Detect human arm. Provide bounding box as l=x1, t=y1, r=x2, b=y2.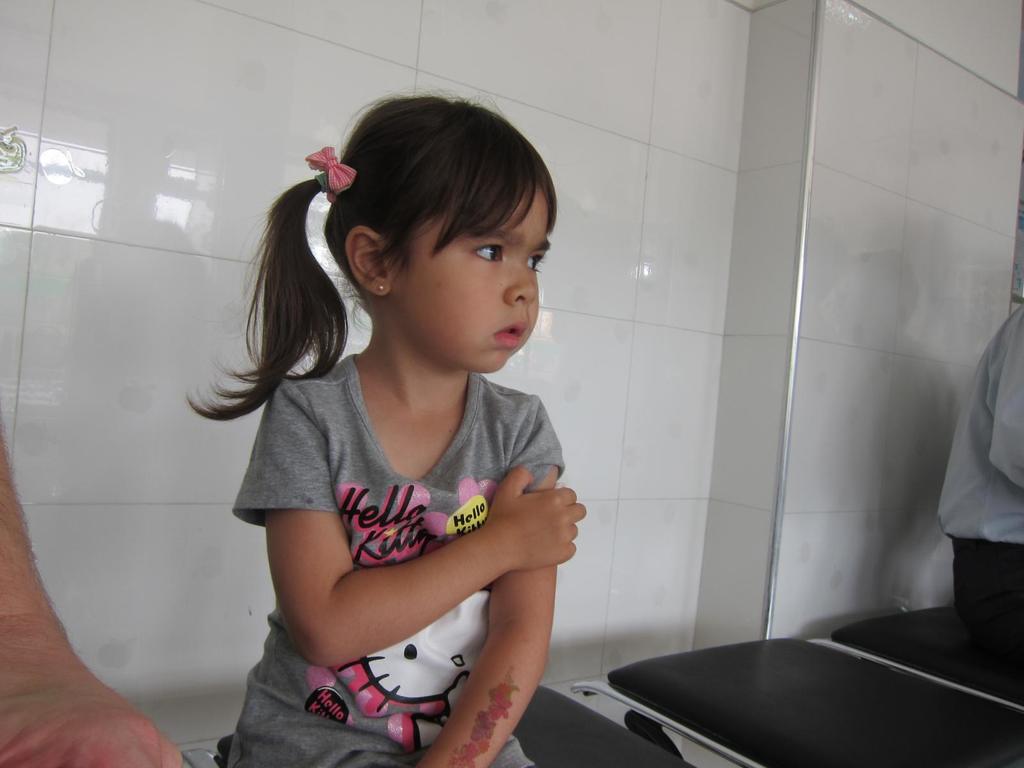
l=413, t=385, r=562, b=767.
